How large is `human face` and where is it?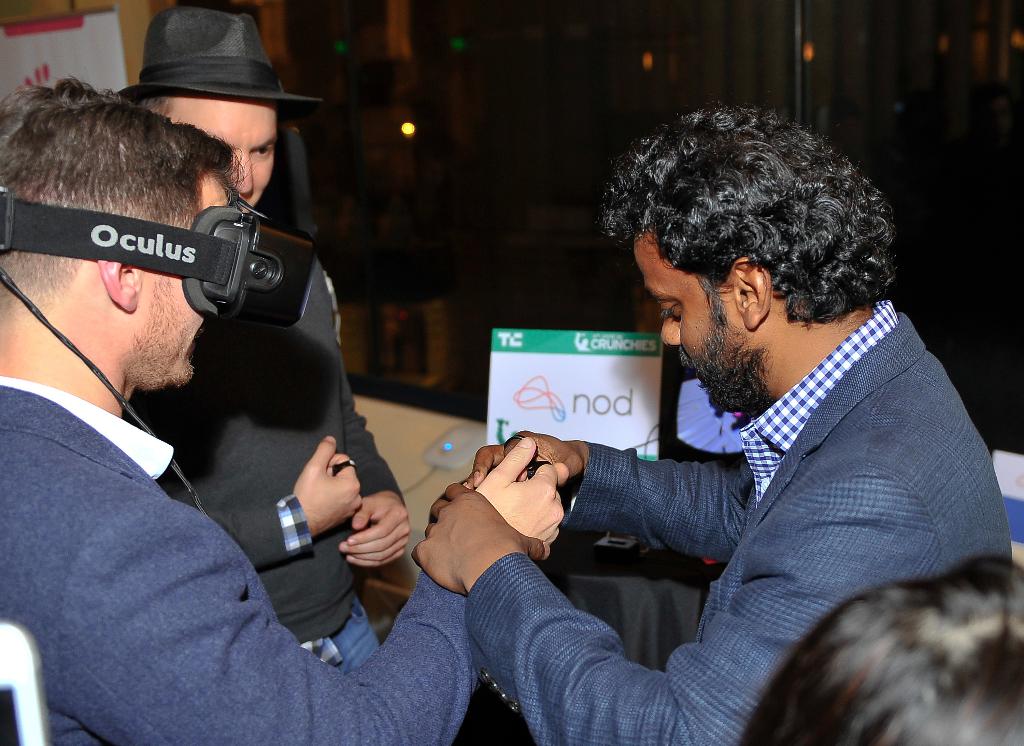
Bounding box: rect(628, 229, 750, 415).
